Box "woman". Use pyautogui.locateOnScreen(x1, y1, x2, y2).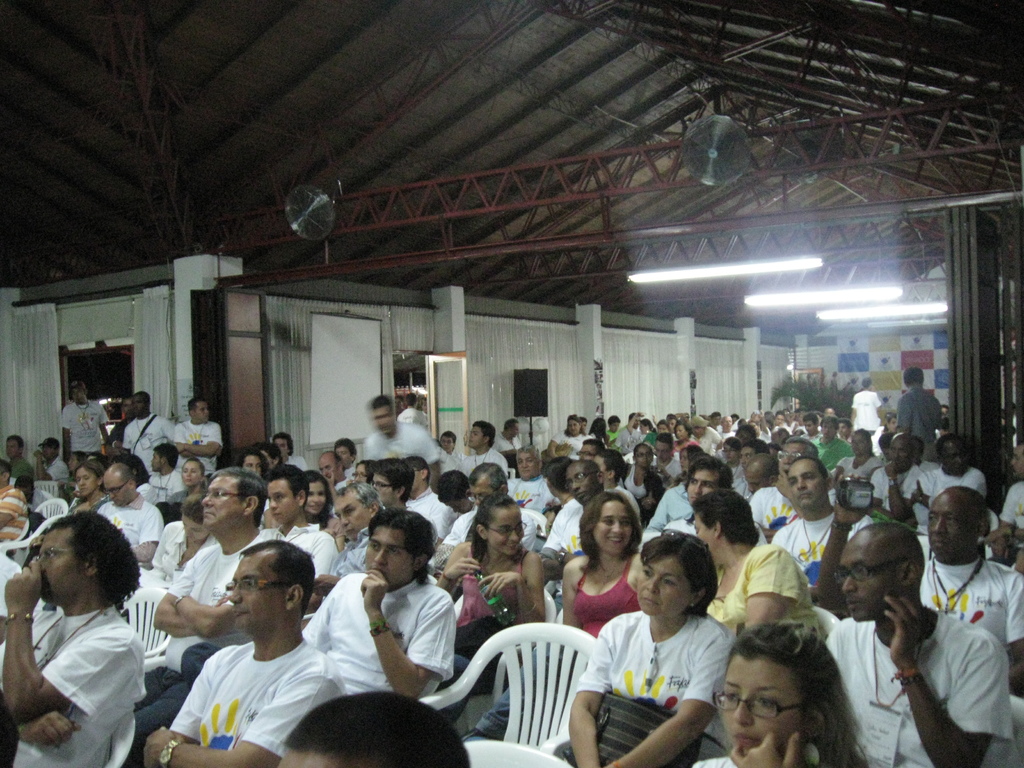
pyautogui.locateOnScreen(431, 487, 538, 717).
